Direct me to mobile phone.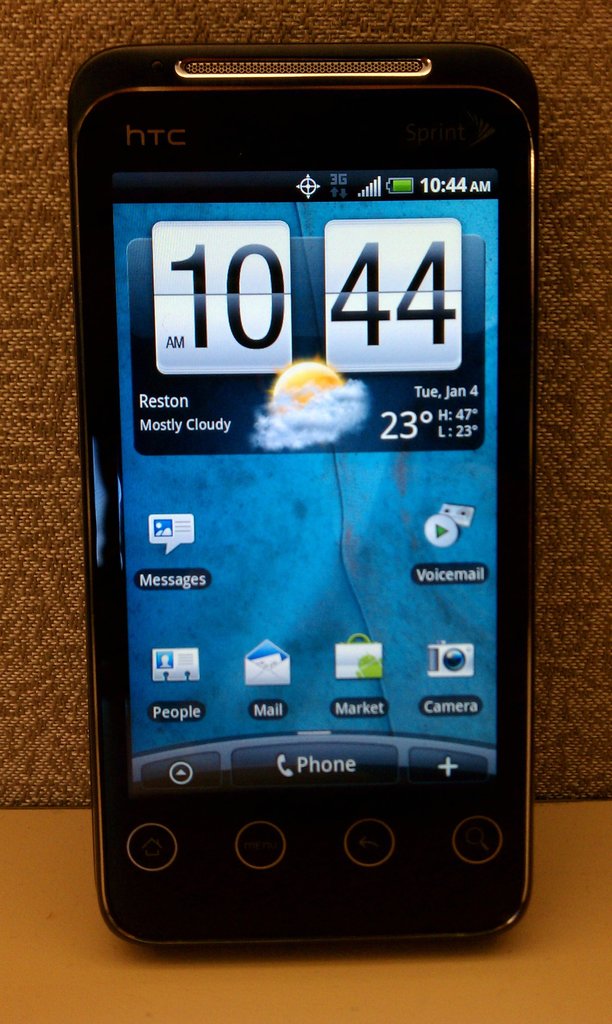
Direction: bbox(66, 0, 546, 952).
